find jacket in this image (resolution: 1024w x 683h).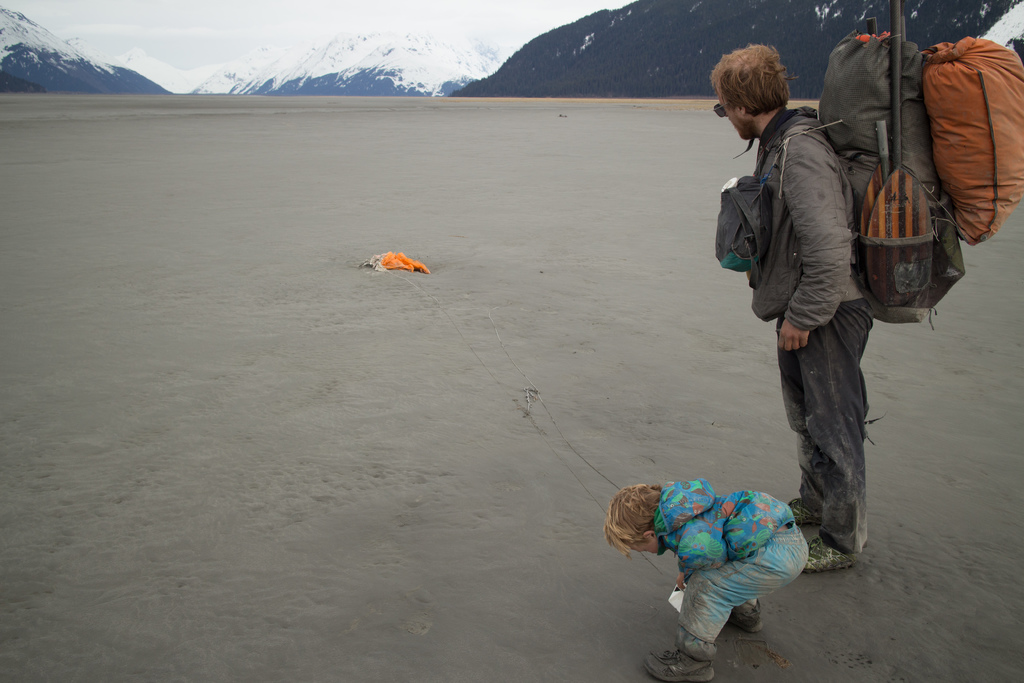
723, 75, 887, 315.
